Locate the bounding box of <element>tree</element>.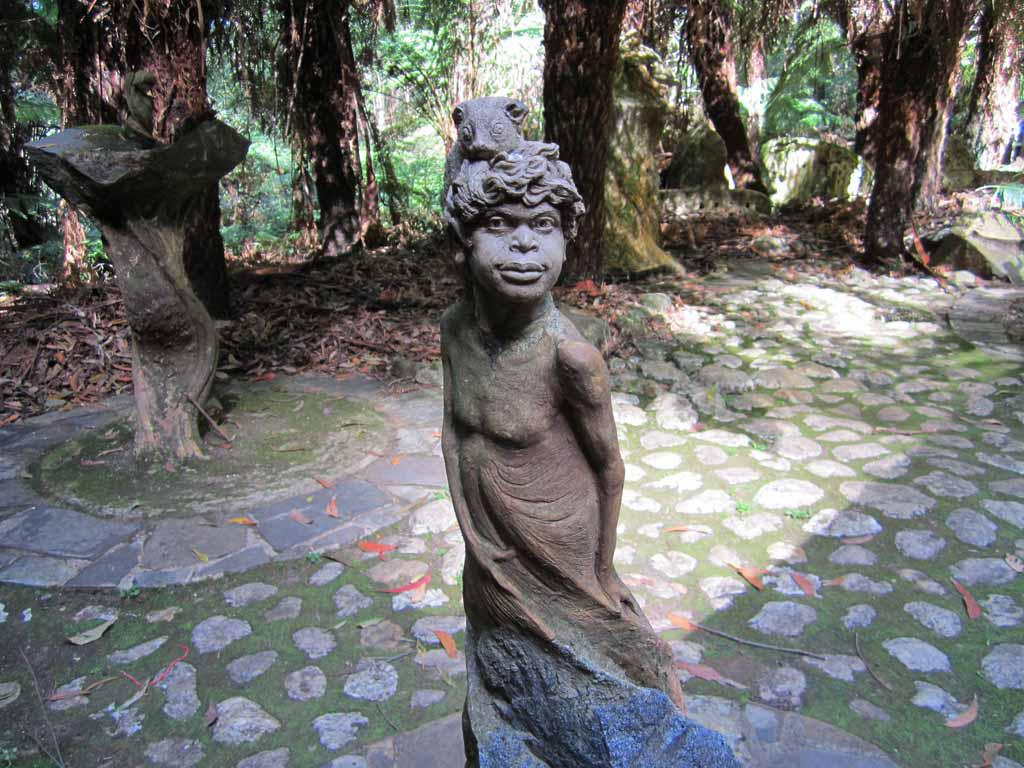
Bounding box: x1=210, y1=0, x2=406, y2=265.
